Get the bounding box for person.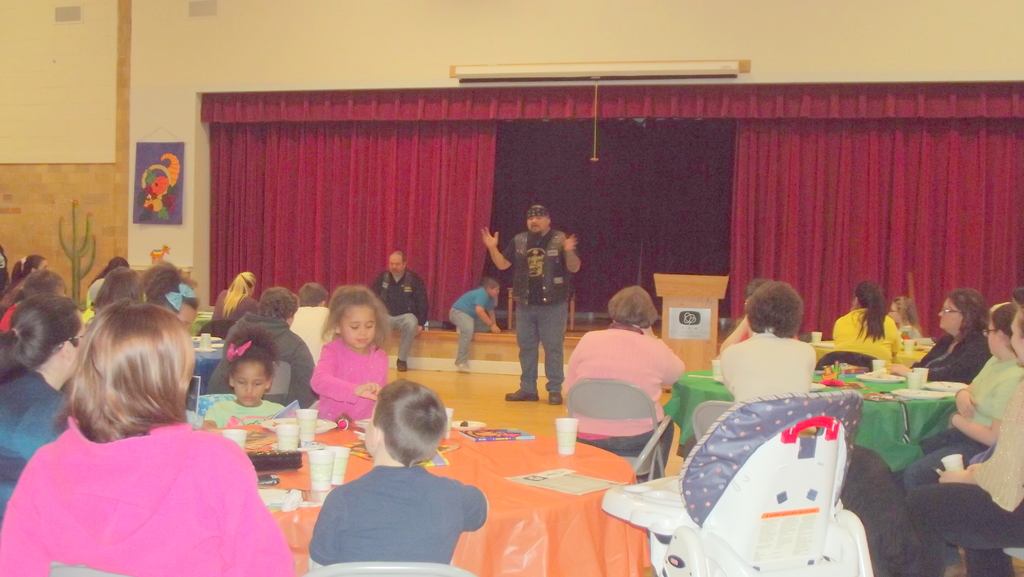
bbox=(0, 270, 67, 337).
